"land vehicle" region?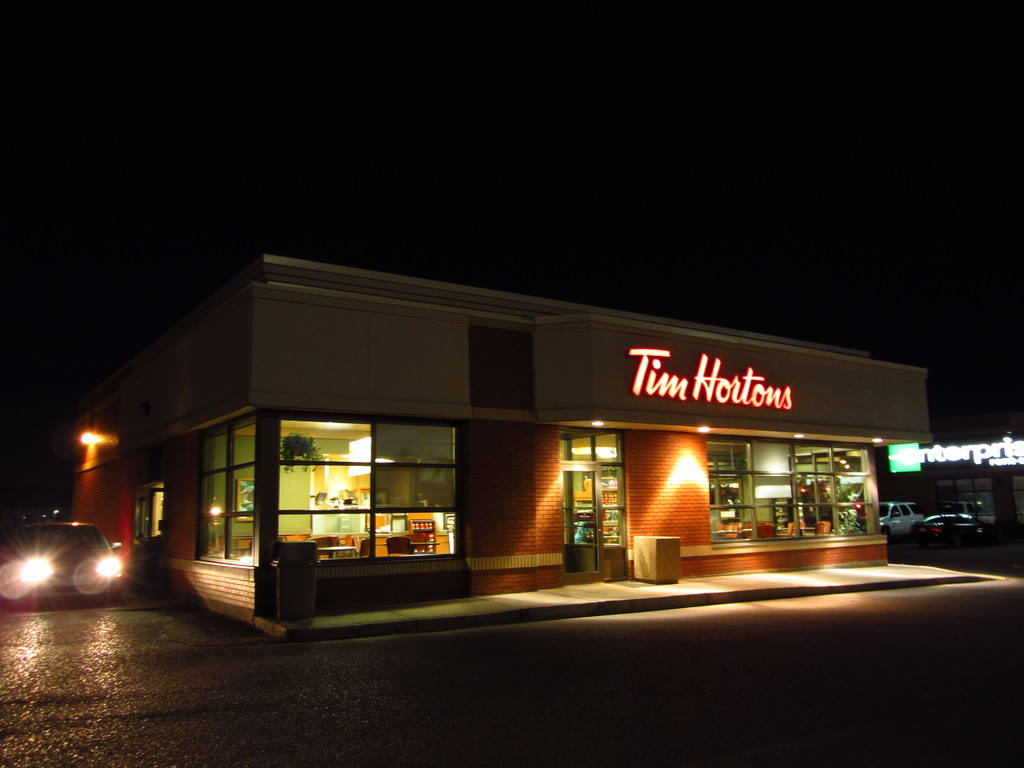
(left=880, top=498, right=916, bottom=535)
